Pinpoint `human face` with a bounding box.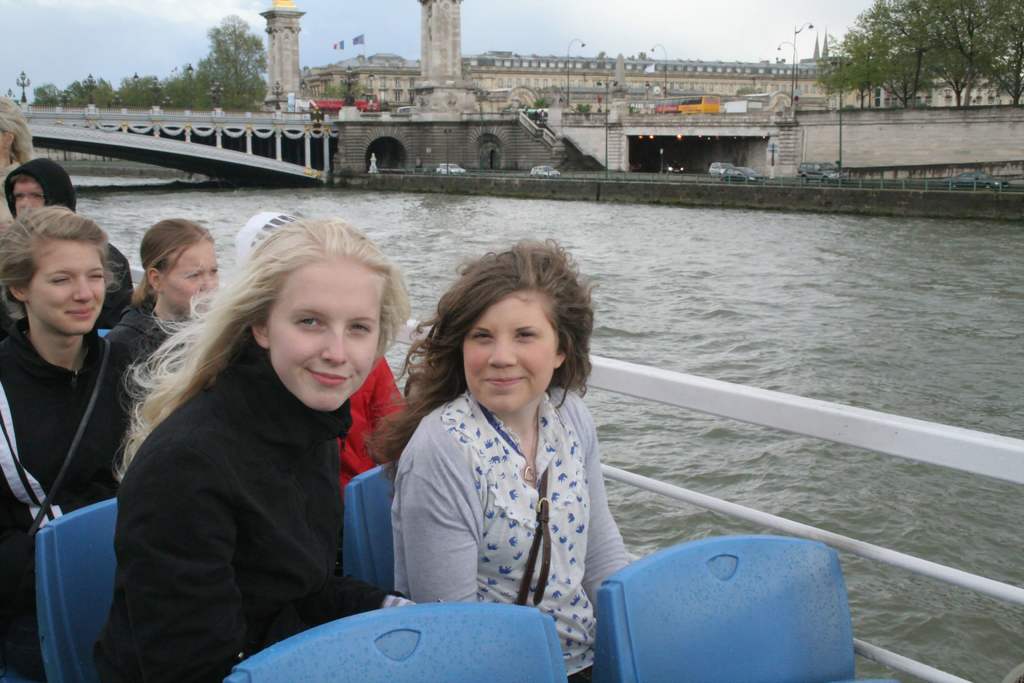
465 293 566 414.
